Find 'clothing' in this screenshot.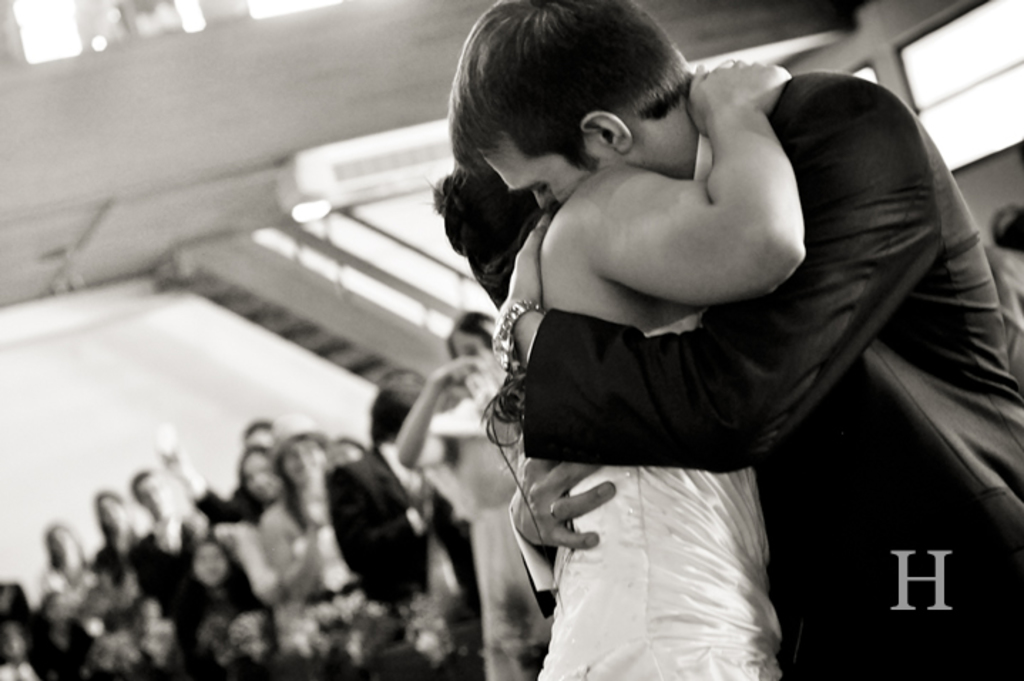
The bounding box for 'clothing' is rect(283, 520, 380, 631).
